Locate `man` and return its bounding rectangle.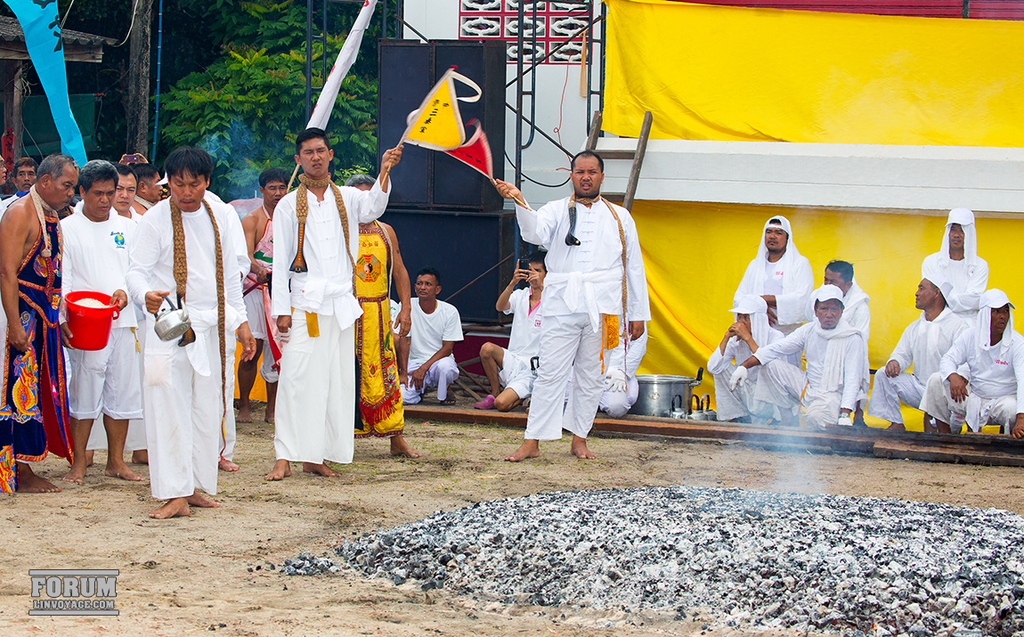
0,151,77,501.
